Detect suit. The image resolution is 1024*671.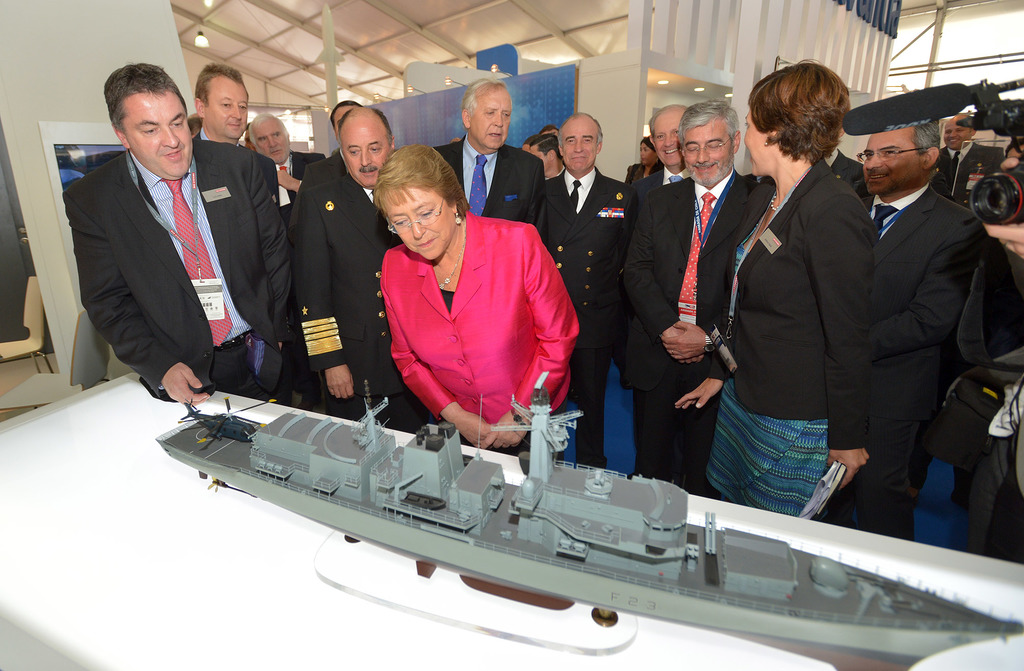
detection(292, 181, 403, 433).
